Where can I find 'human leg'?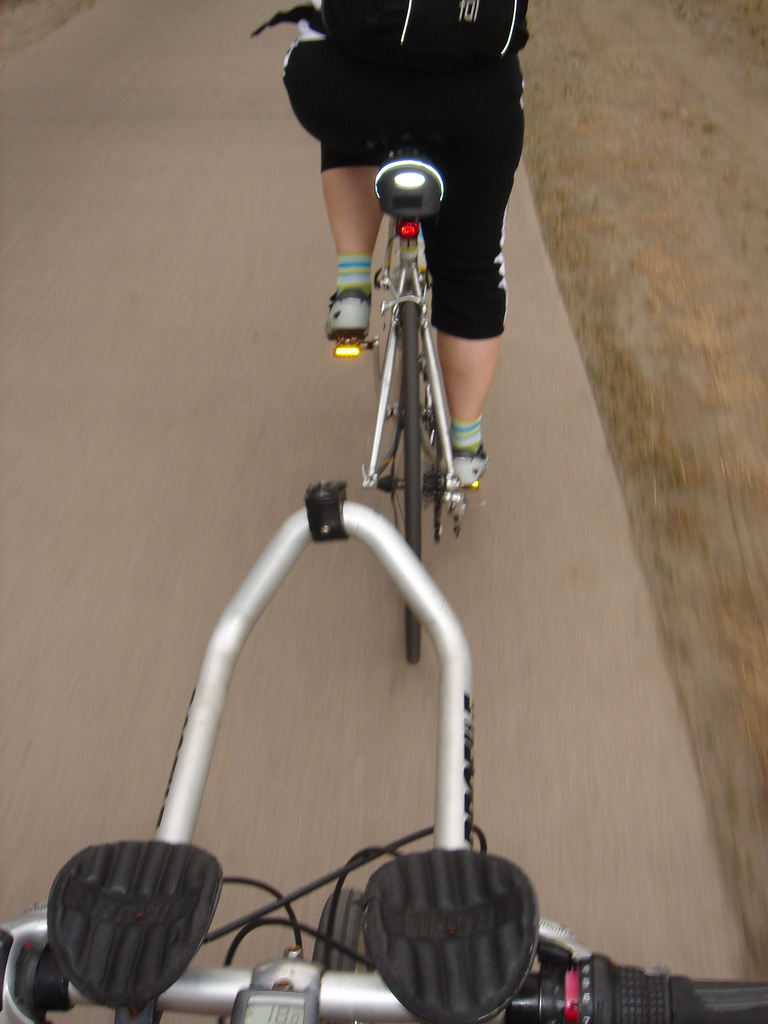
You can find it at 422/77/525/493.
